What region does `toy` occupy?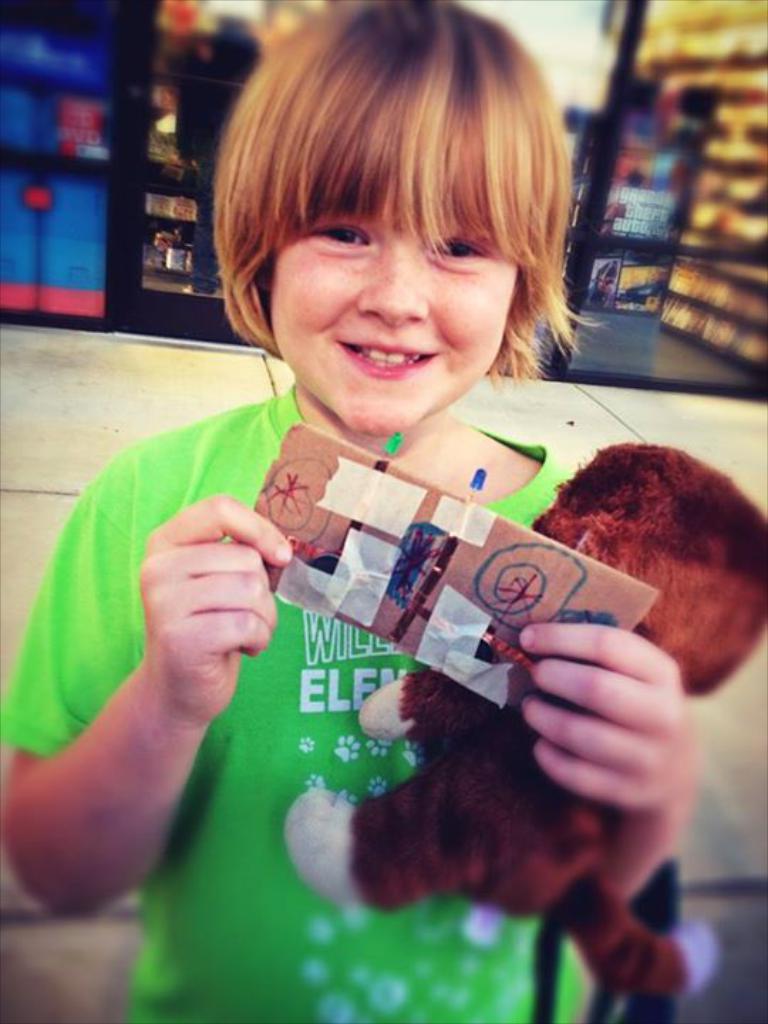
[232,412,660,734].
